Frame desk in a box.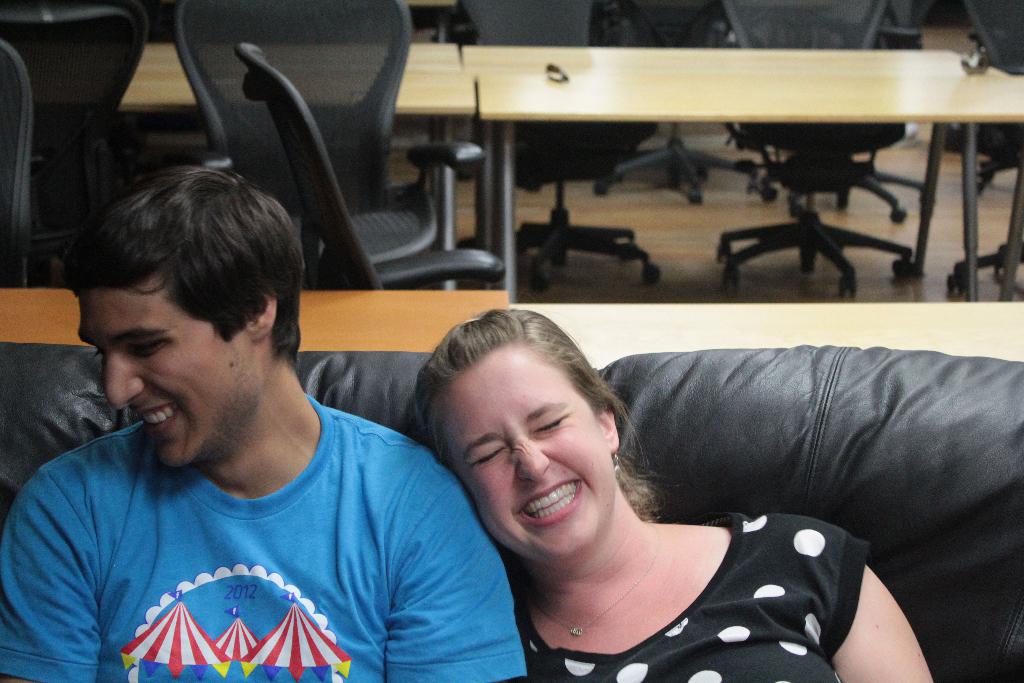
Rect(121, 40, 1023, 300).
